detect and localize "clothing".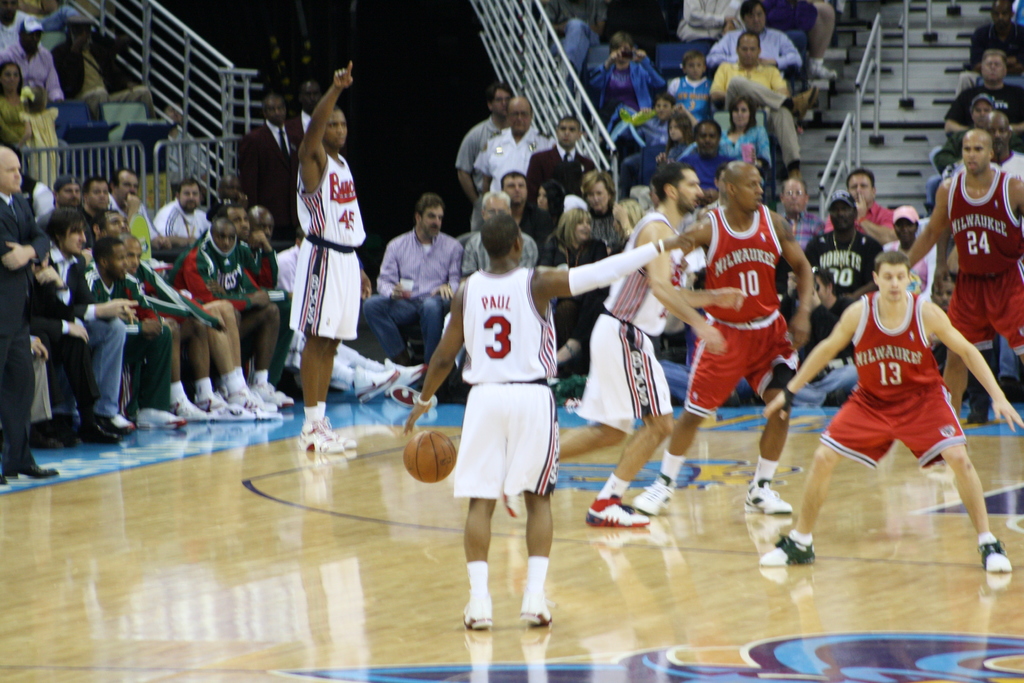
Localized at [0,37,64,105].
